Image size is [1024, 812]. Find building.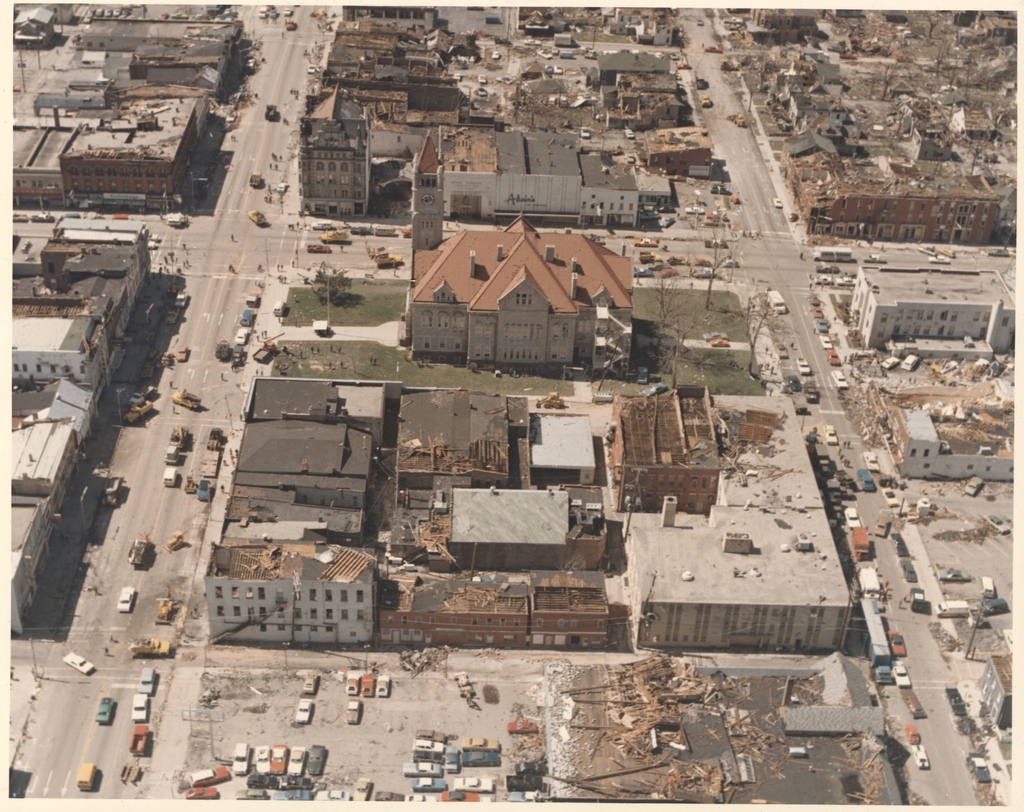
632/392/847/655.
